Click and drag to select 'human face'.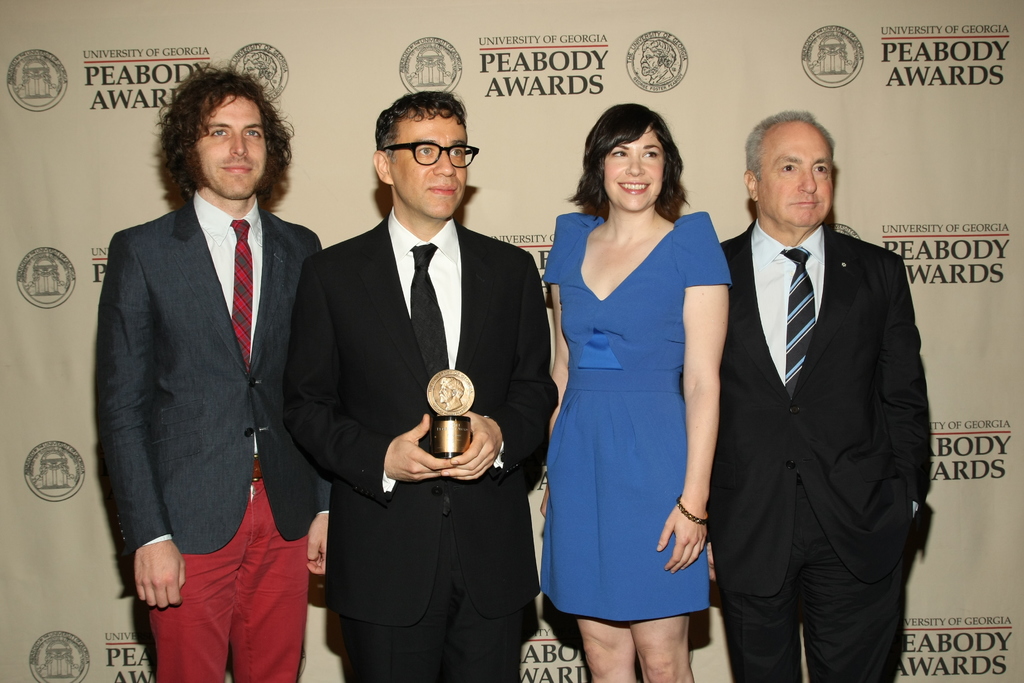
Selection: bbox(604, 130, 666, 213).
